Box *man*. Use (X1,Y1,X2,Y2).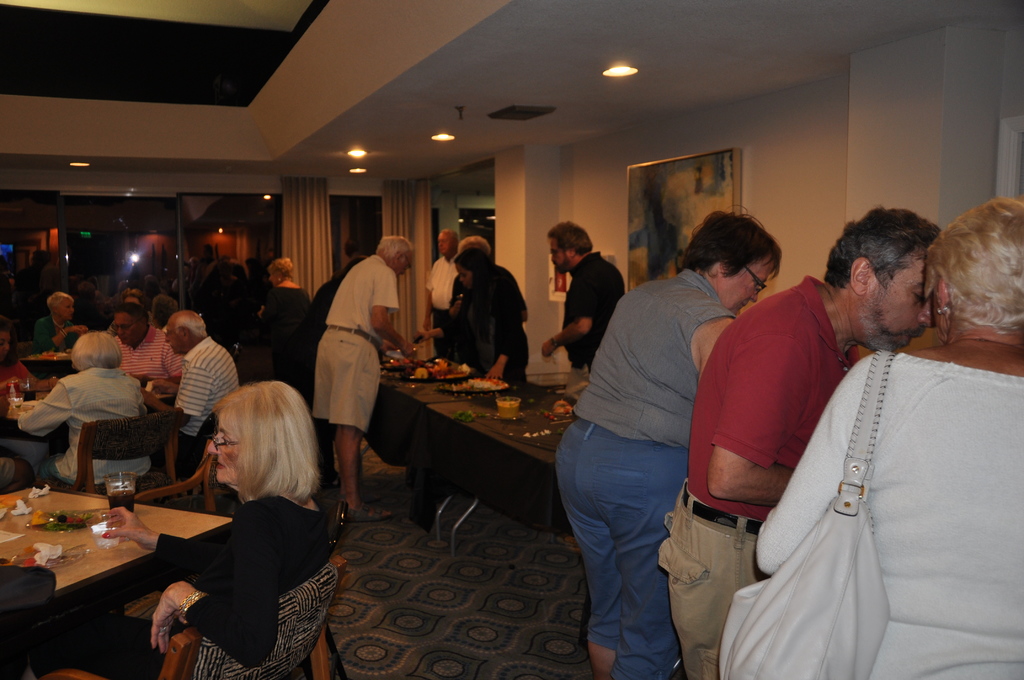
(0,324,32,495).
